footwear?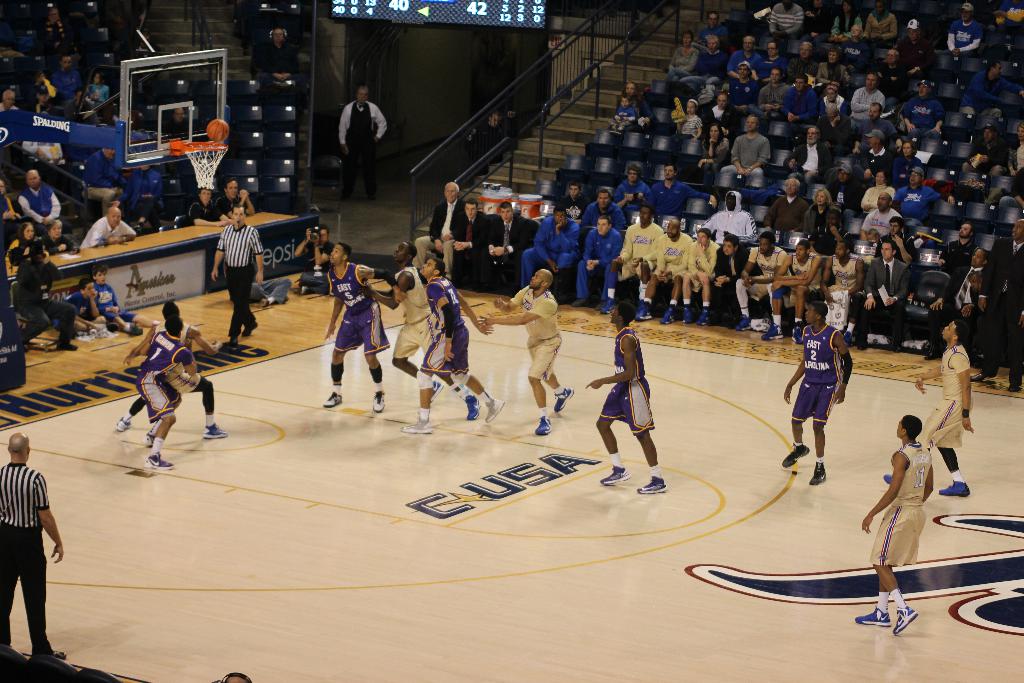
810, 463, 826, 486
